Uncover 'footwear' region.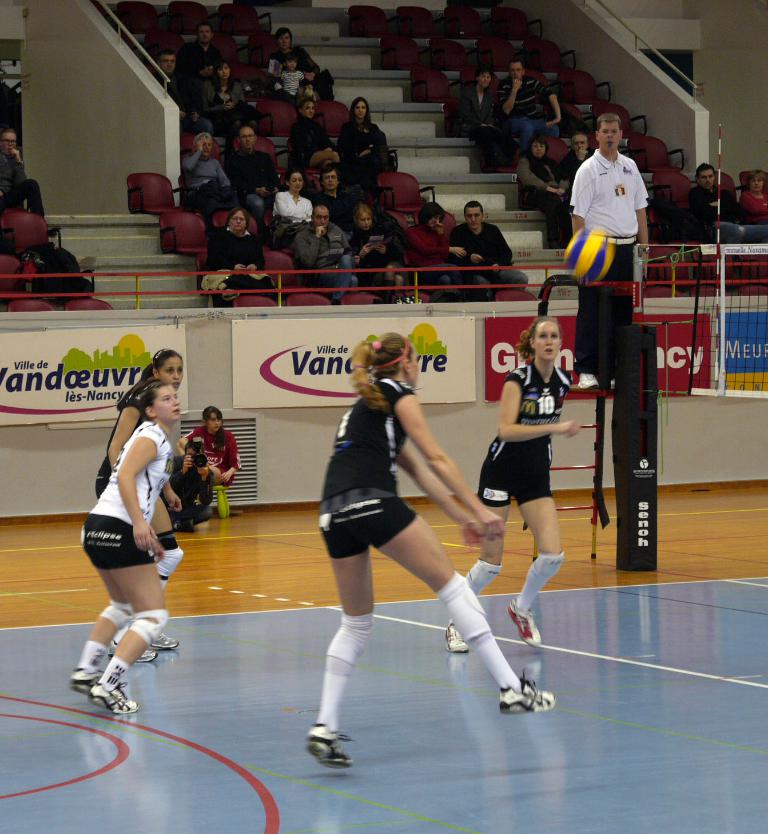
Uncovered: [146,628,179,652].
